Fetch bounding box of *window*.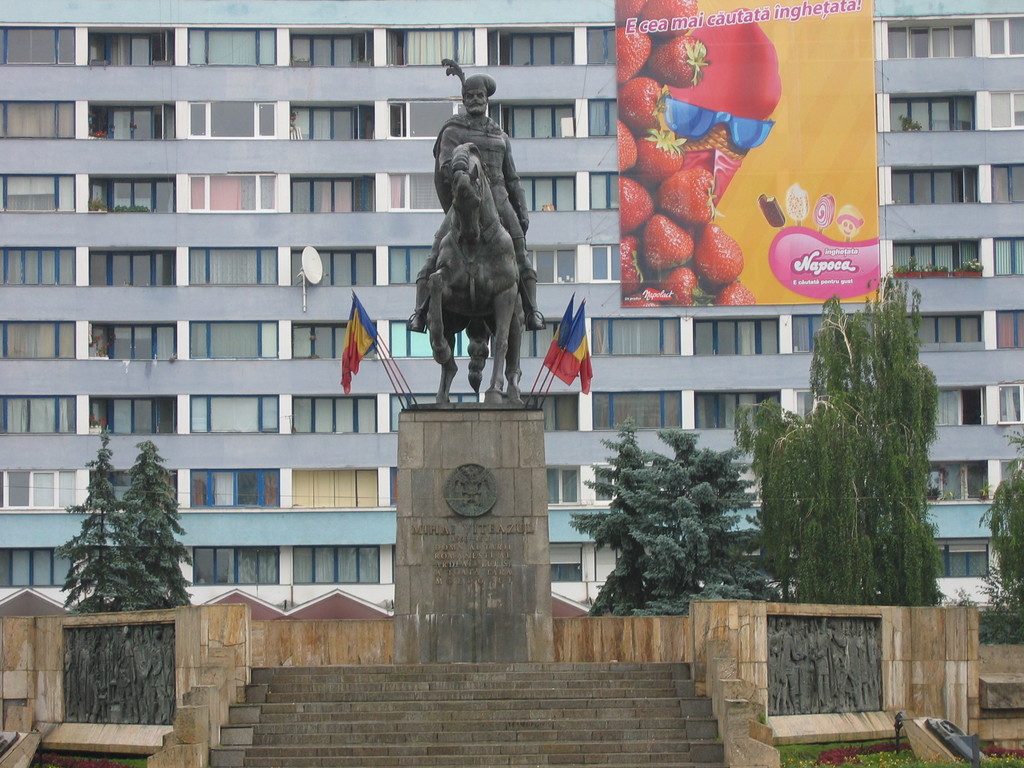
Bbox: {"left": 892, "top": 95, "right": 972, "bottom": 132}.
